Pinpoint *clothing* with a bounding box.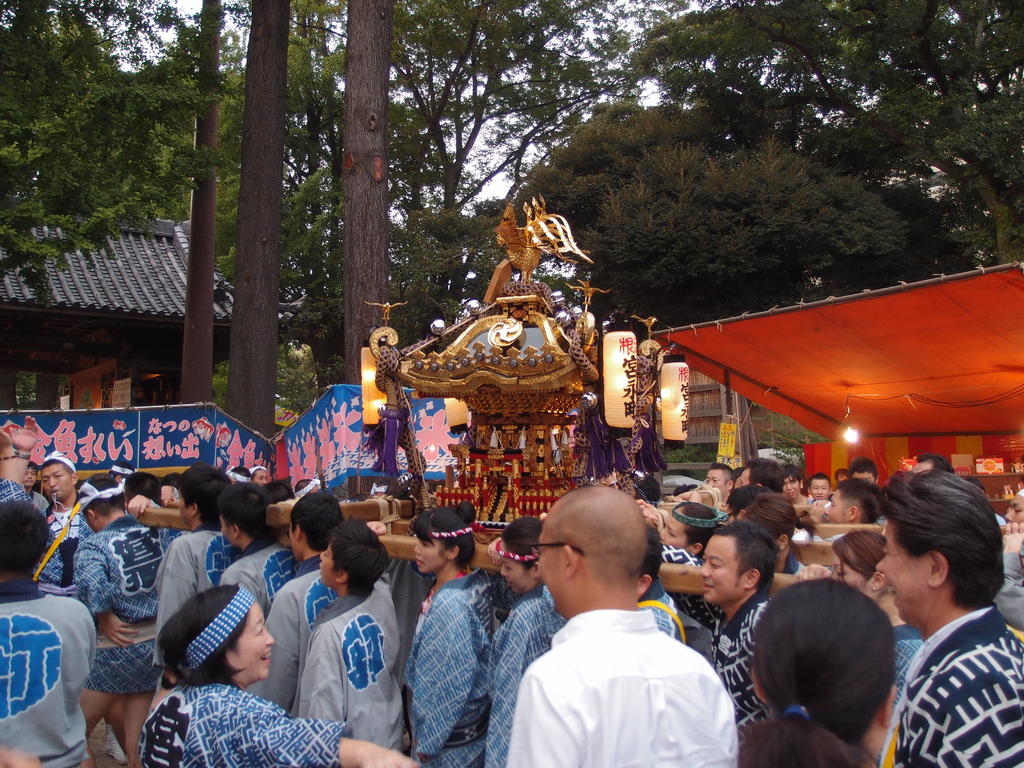
BBox(140, 687, 362, 767).
